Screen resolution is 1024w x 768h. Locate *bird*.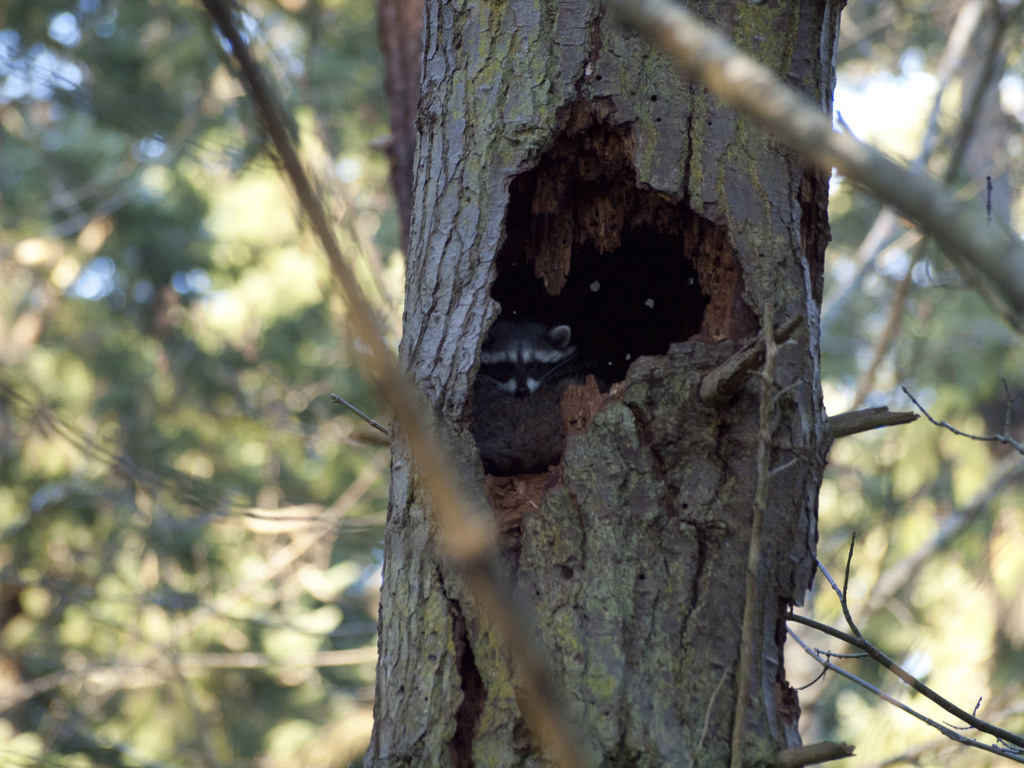
(468,321,595,481).
